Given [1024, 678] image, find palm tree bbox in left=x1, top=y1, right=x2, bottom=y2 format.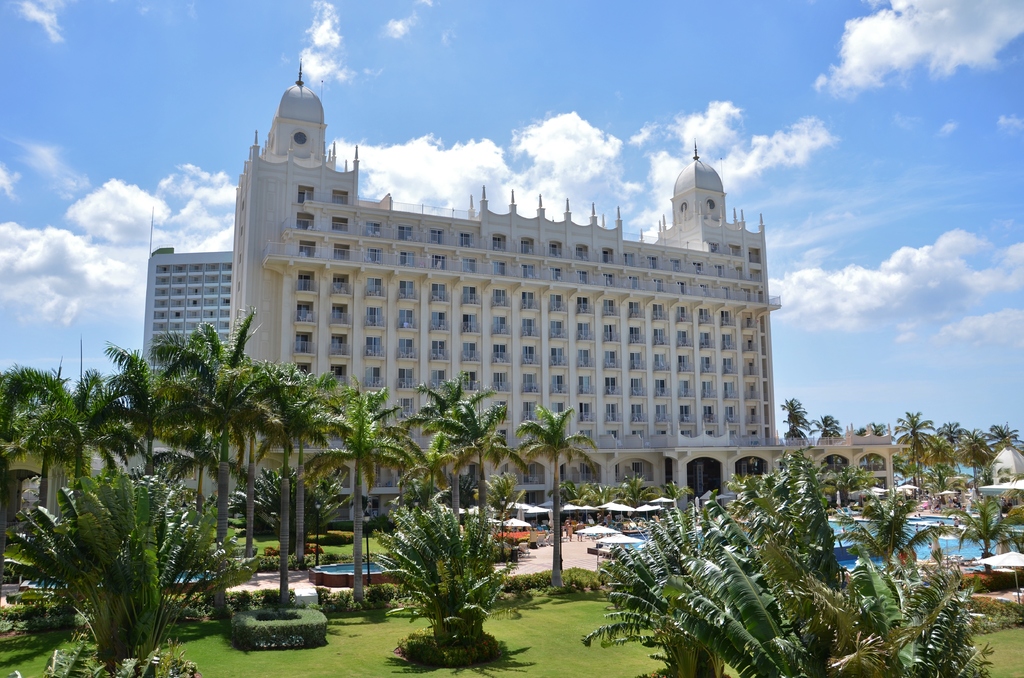
left=448, top=401, right=497, bottom=553.
